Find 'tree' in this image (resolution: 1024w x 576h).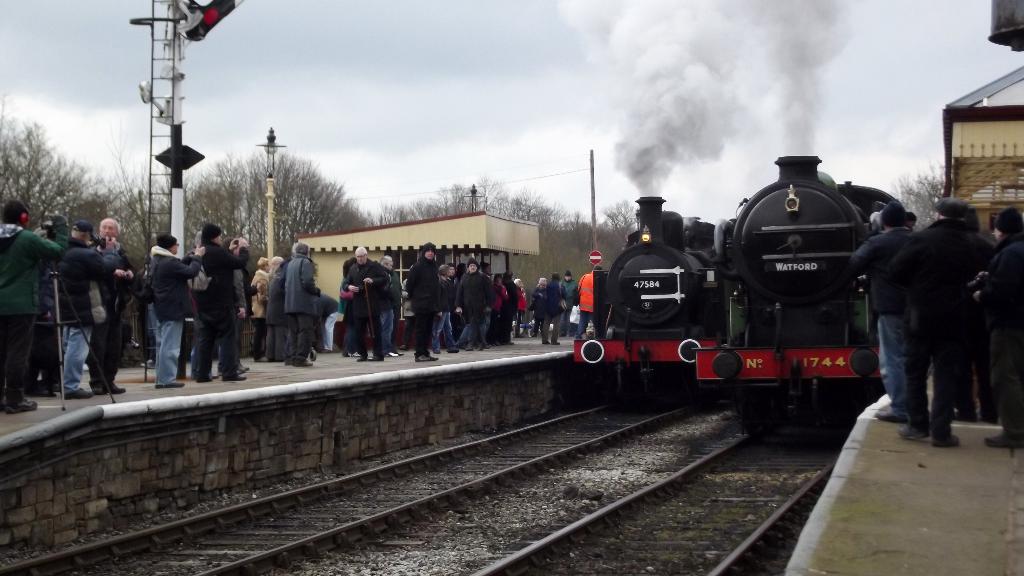
<region>892, 167, 944, 232</region>.
